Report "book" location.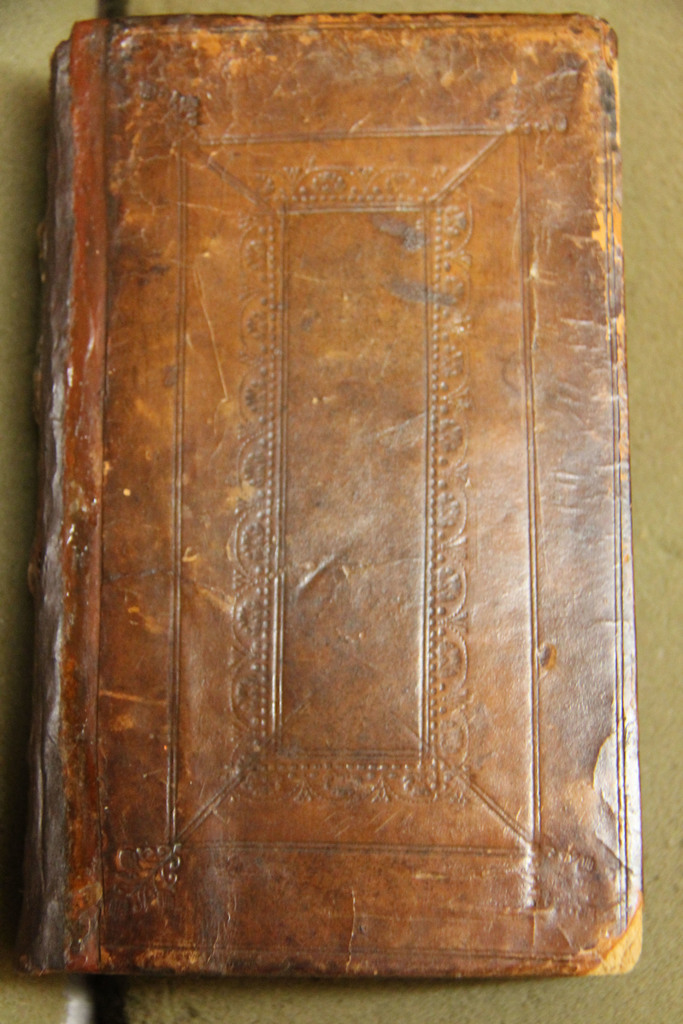
Report: [left=13, top=8, right=646, bottom=975].
